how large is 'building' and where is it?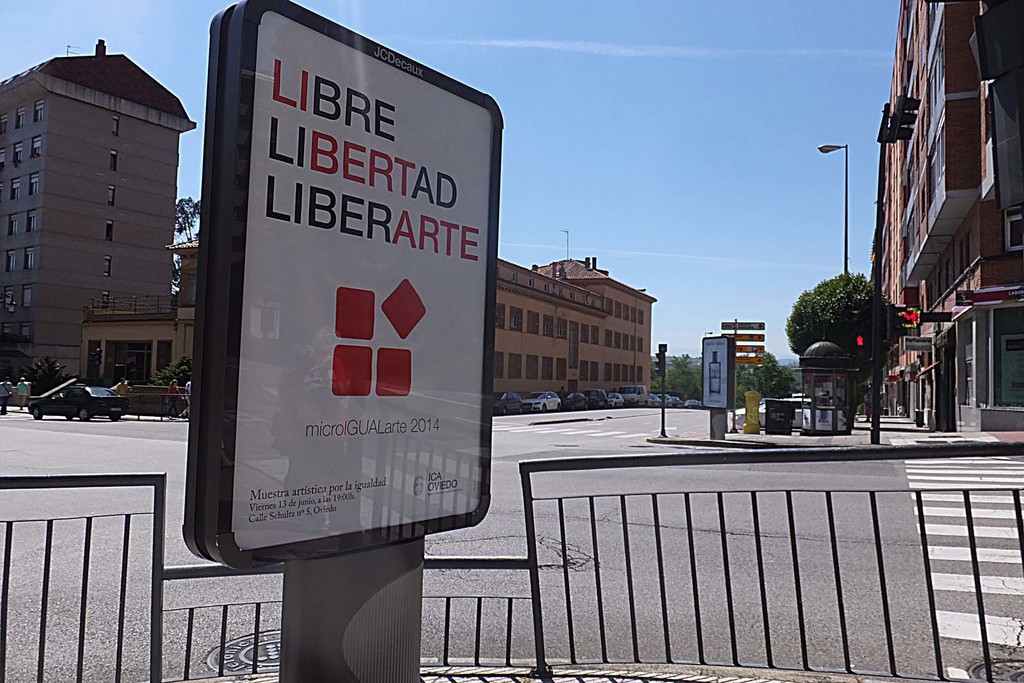
Bounding box: {"x1": 865, "y1": 0, "x2": 1023, "y2": 426}.
